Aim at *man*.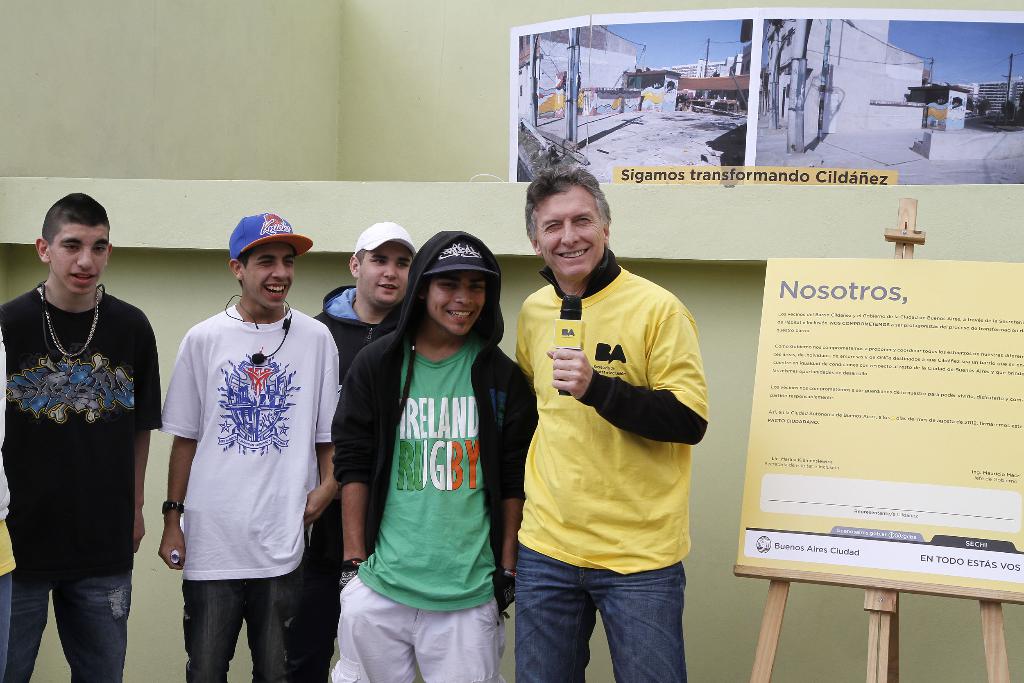
Aimed at {"x1": 516, "y1": 165, "x2": 708, "y2": 682}.
